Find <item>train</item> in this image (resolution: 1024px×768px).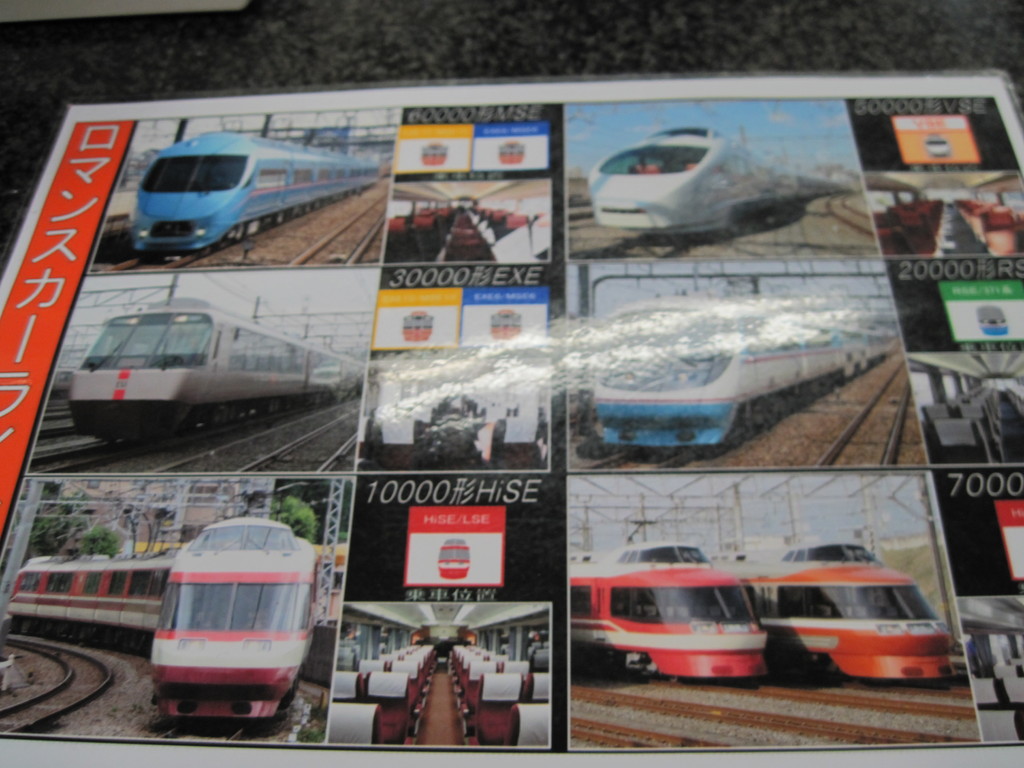
(5, 515, 324, 726).
